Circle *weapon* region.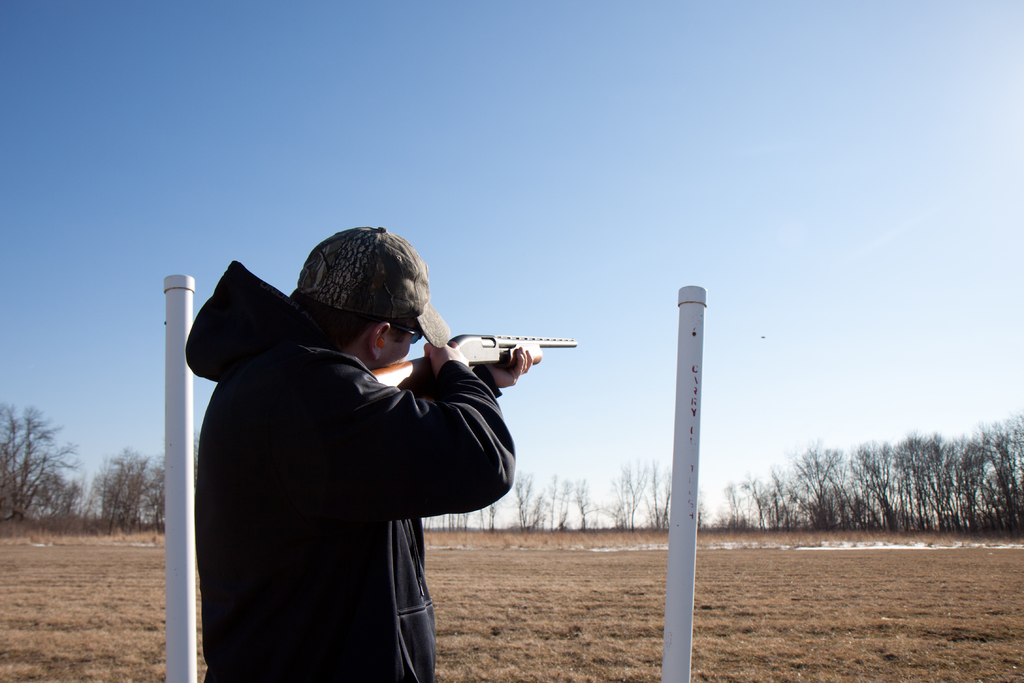
Region: rect(367, 329, 582, 397).
